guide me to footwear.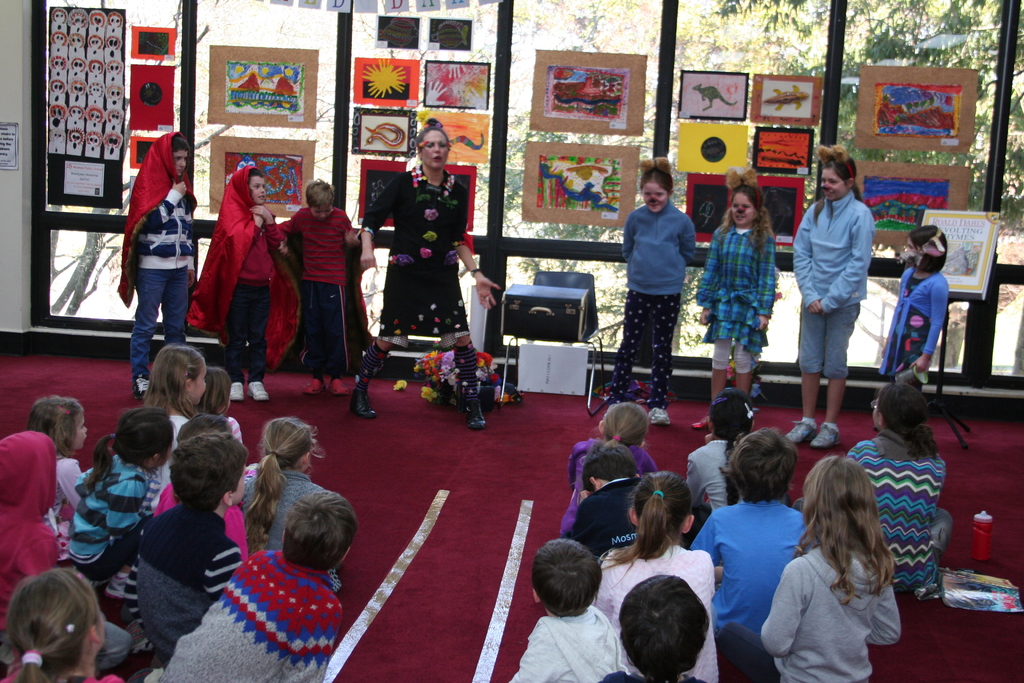
Guidance: <bbox>459, 391, 486, 434</bbox>.
